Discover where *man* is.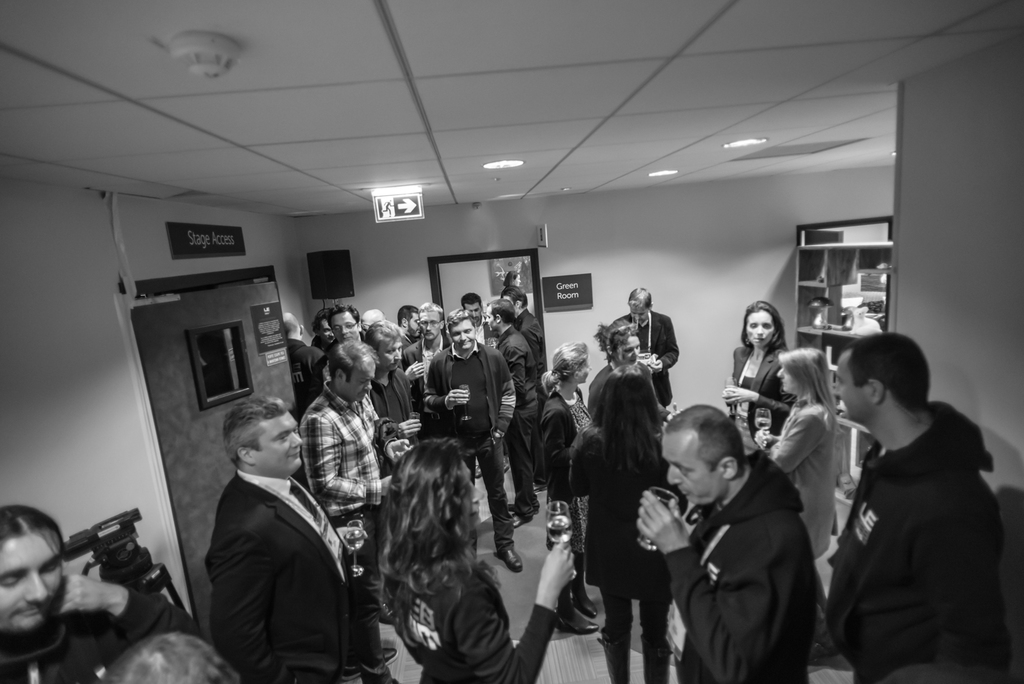
Discovered at bbox(394, 313, 430, 339).
